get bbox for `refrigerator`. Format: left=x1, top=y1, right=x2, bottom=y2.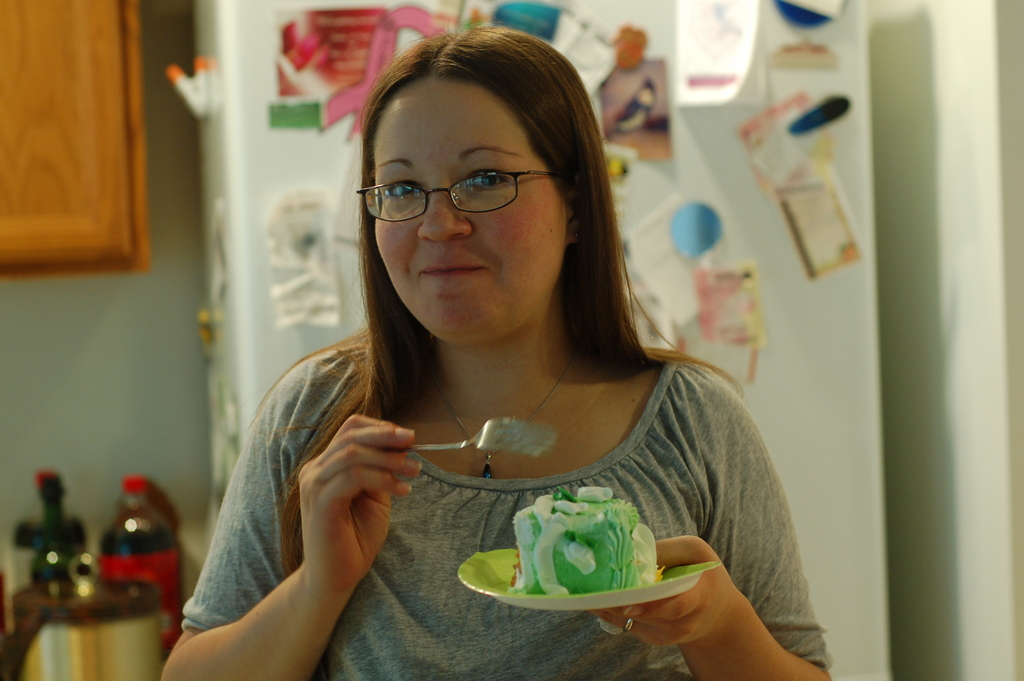
left=188, top=0, right=1018, bottom=680.
